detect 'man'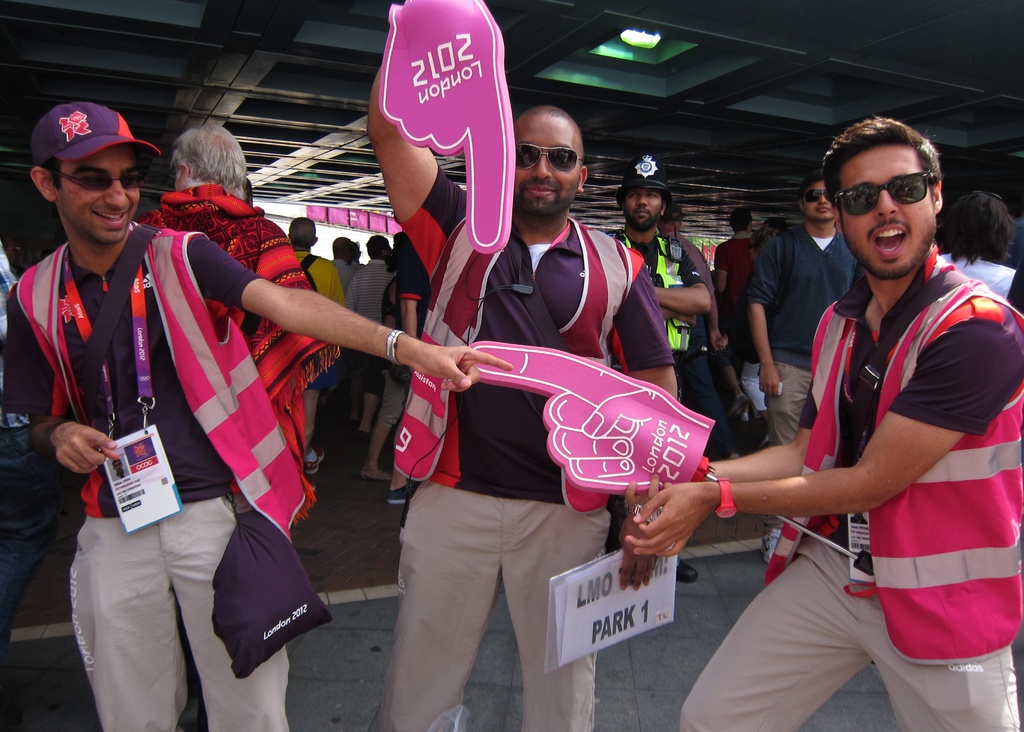
(left=364, top=53, right=675, bottom=731)
